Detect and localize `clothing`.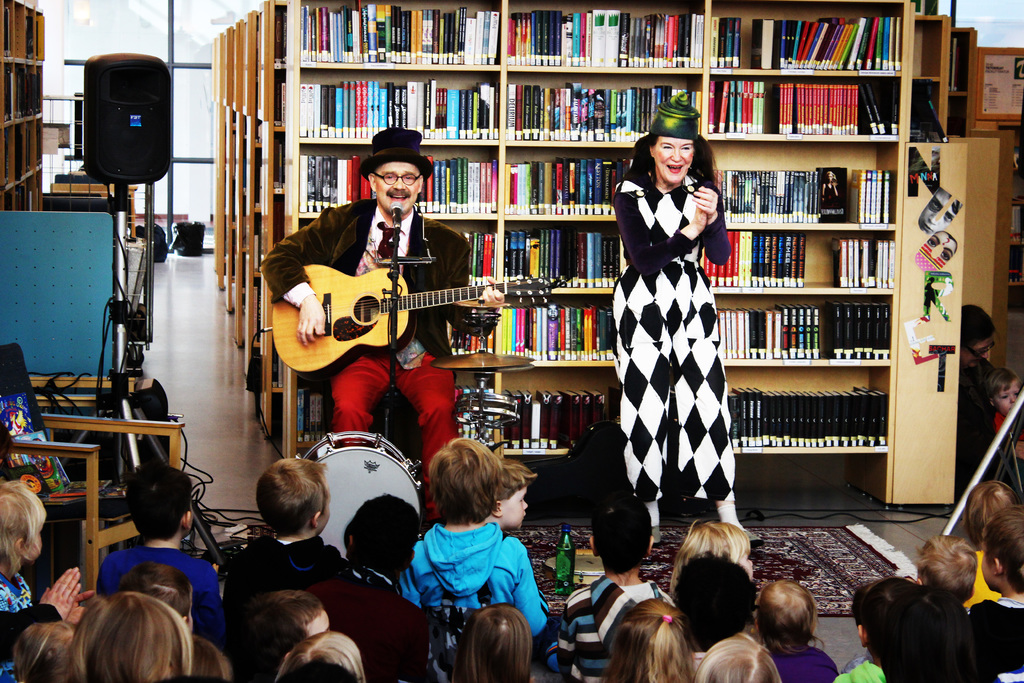
Localized at <box>968,596,1023,682</box>.
